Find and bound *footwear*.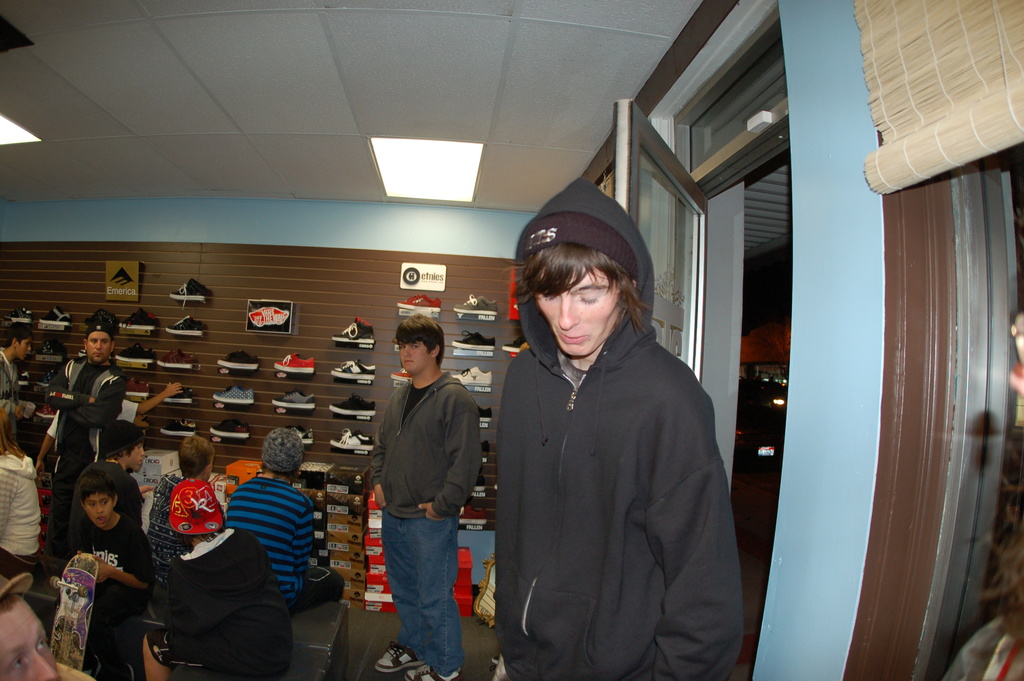
Bound: (273, 389, 321, 408).
